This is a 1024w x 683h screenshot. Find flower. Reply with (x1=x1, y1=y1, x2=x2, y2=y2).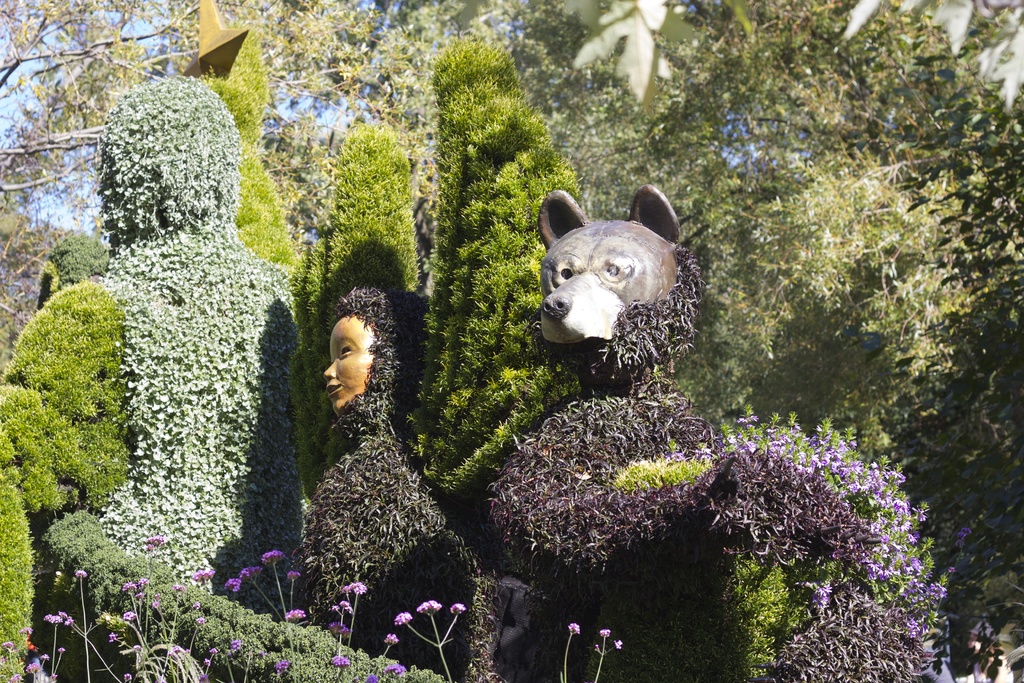
(x1=240, y1=564, x2=265, y2=584).
